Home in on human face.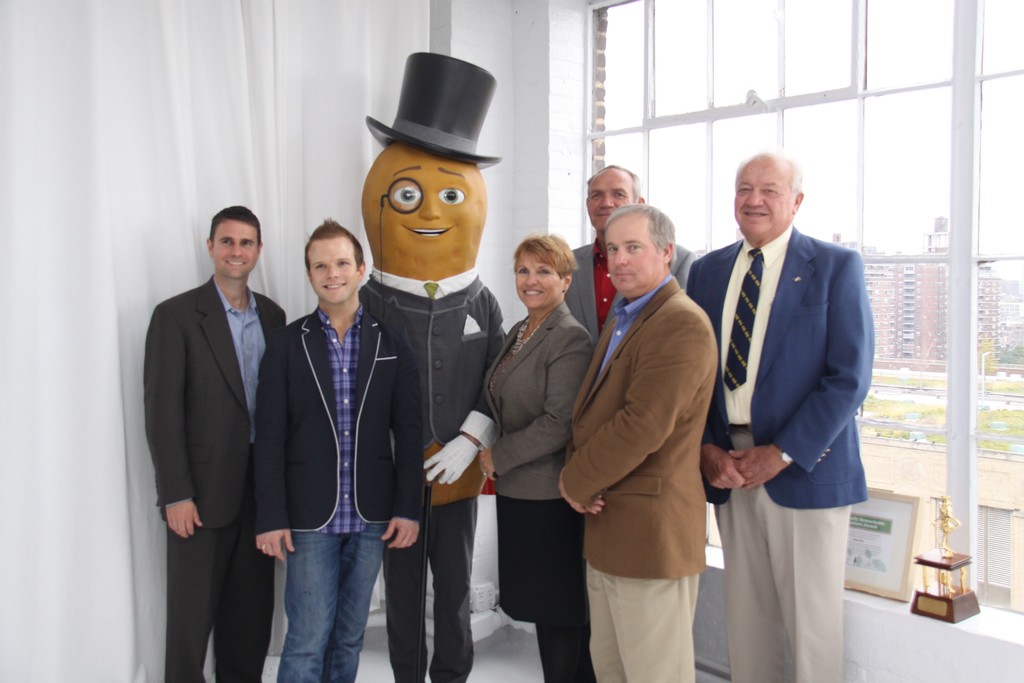
Homed in at Rect(585, 169, 632, 233).
